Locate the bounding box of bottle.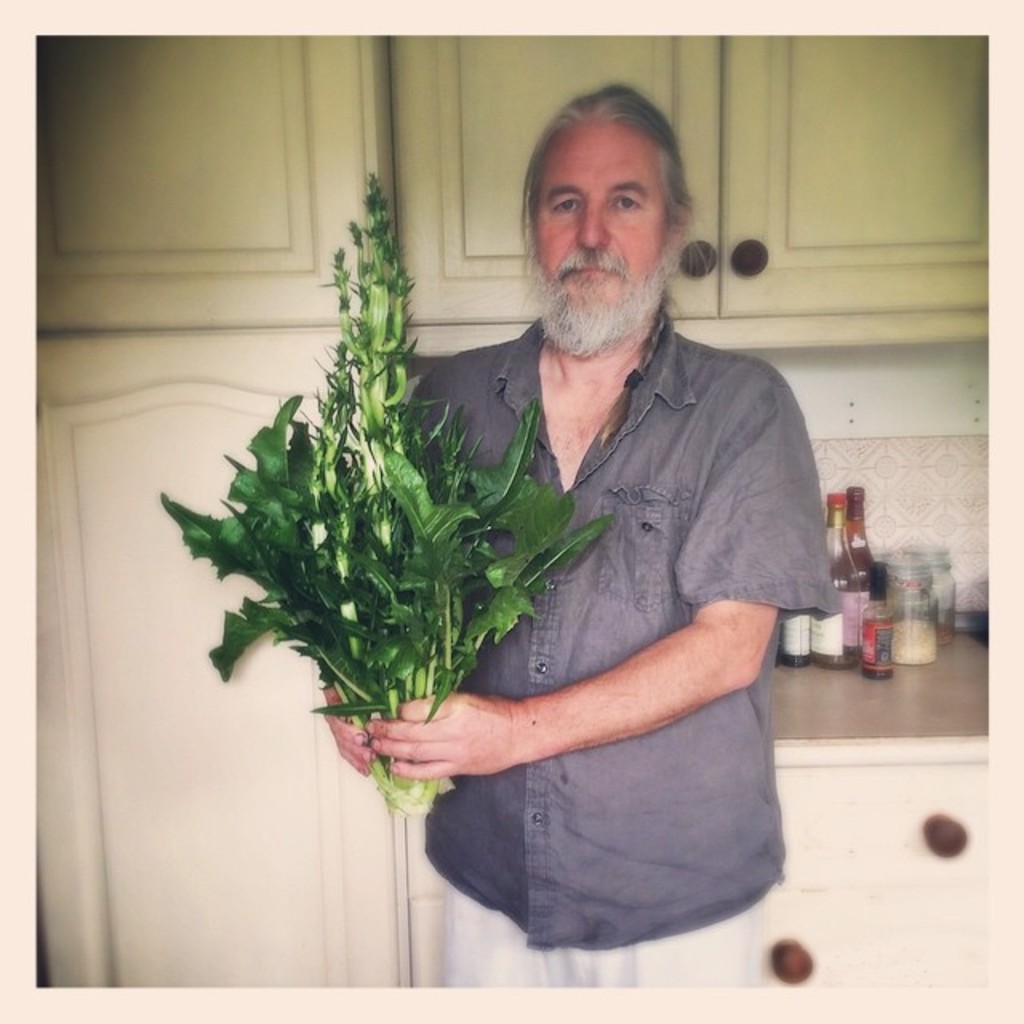
Bounding box: [left=776, top=618, right=818, bottom=672].
